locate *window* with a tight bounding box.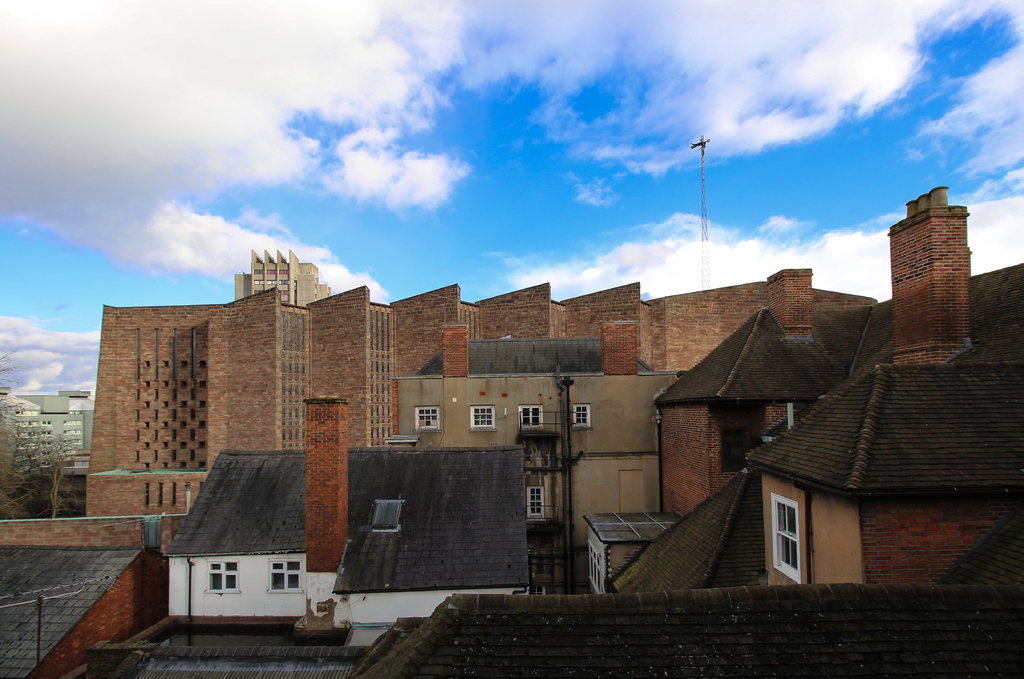
<bbox>162, 420, 170, 431</bbox>.
